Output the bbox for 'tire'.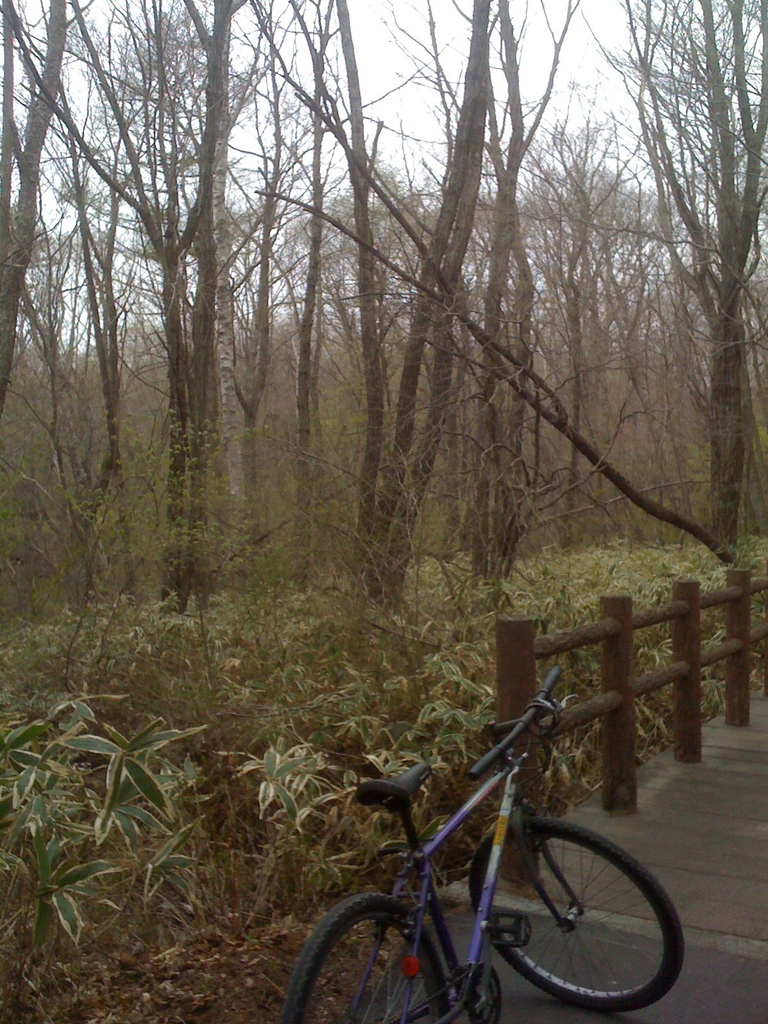
[470,813,685,1012].
